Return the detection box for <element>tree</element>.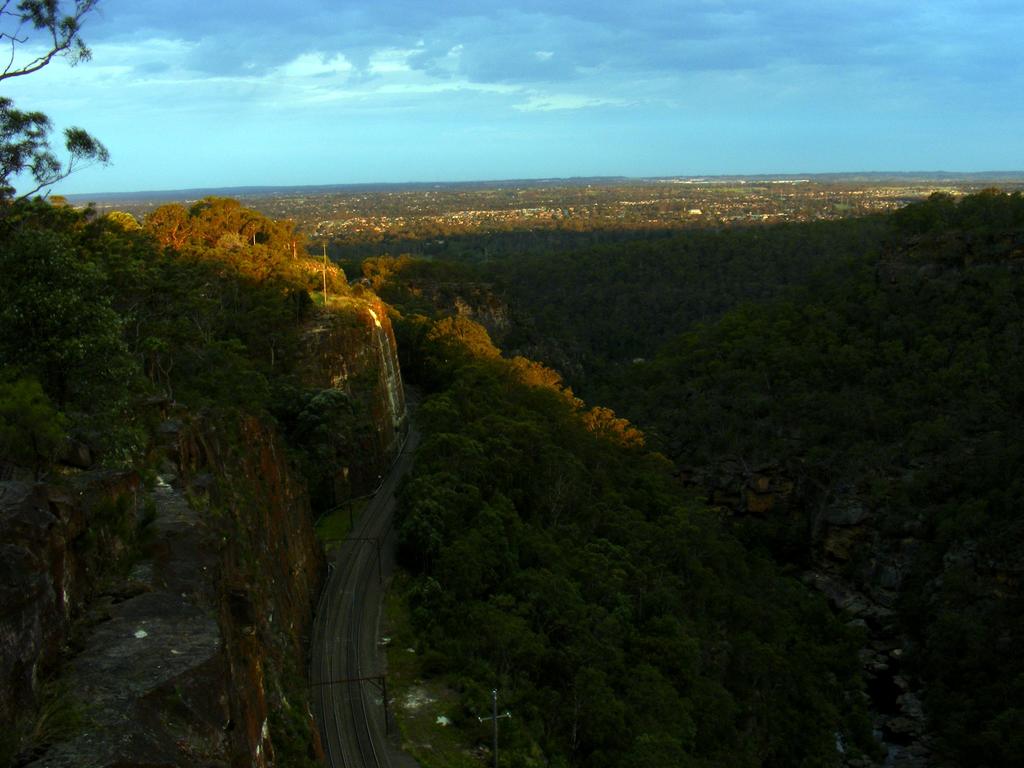
select_region(0, 0, 123, 254).
